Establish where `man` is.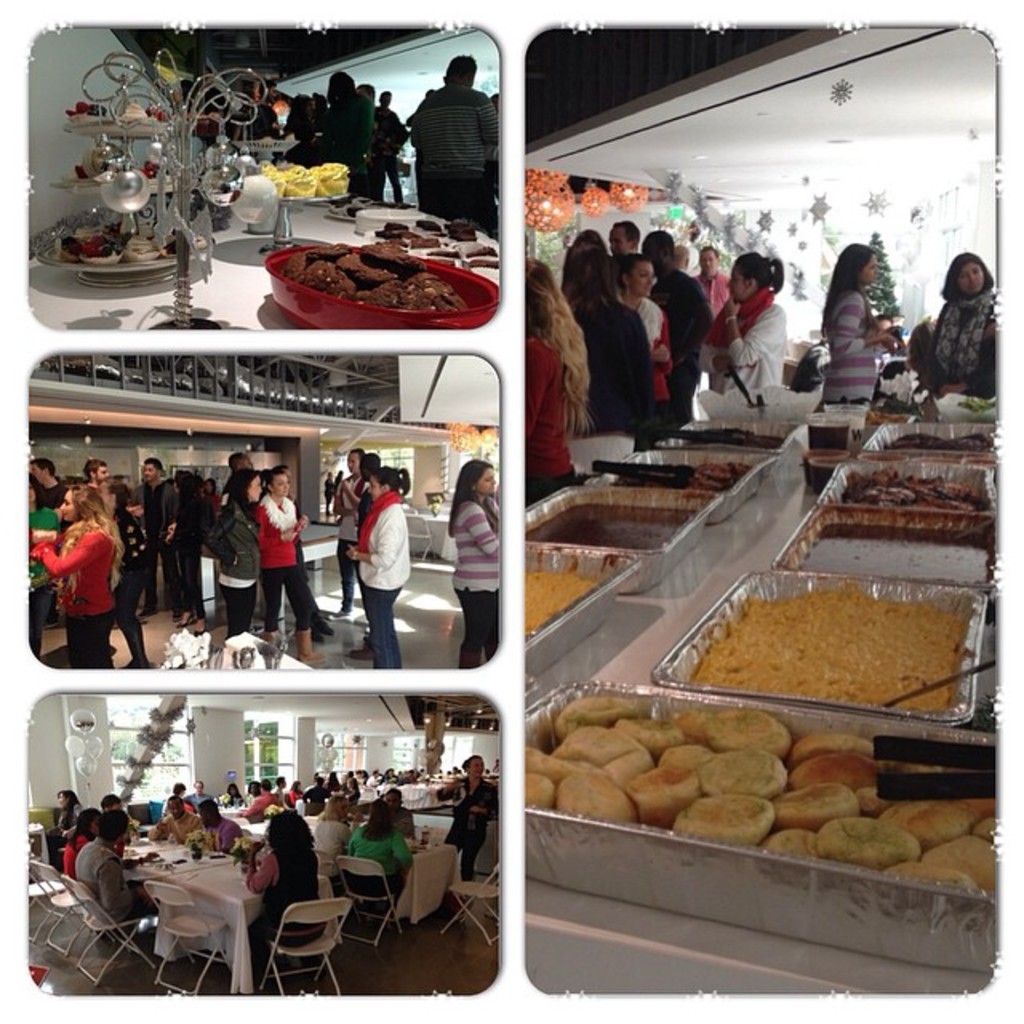
Established at 267/776/286/803.
